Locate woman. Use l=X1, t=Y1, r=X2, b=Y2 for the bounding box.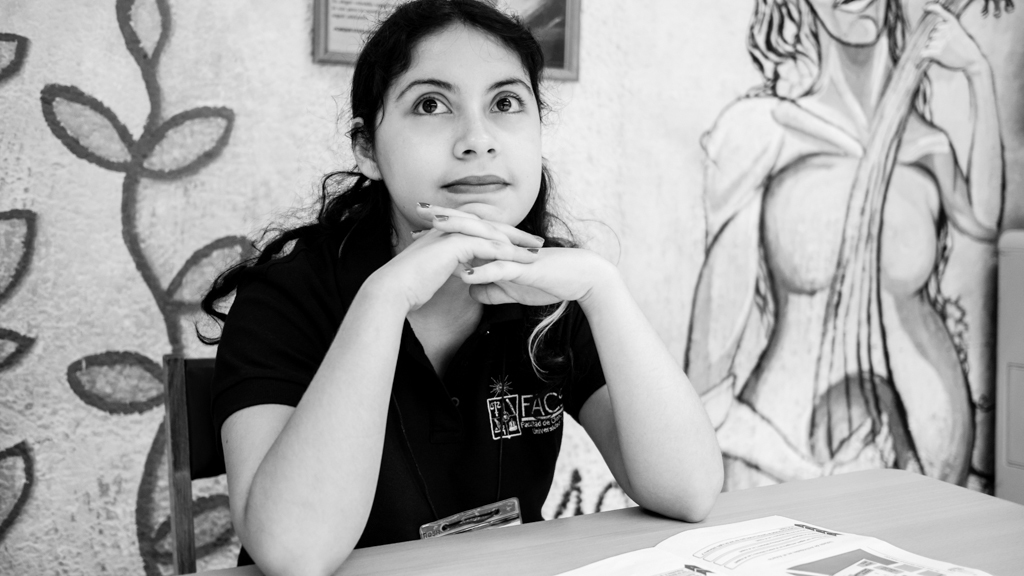
l=151, t=25, r=703, b=545.
